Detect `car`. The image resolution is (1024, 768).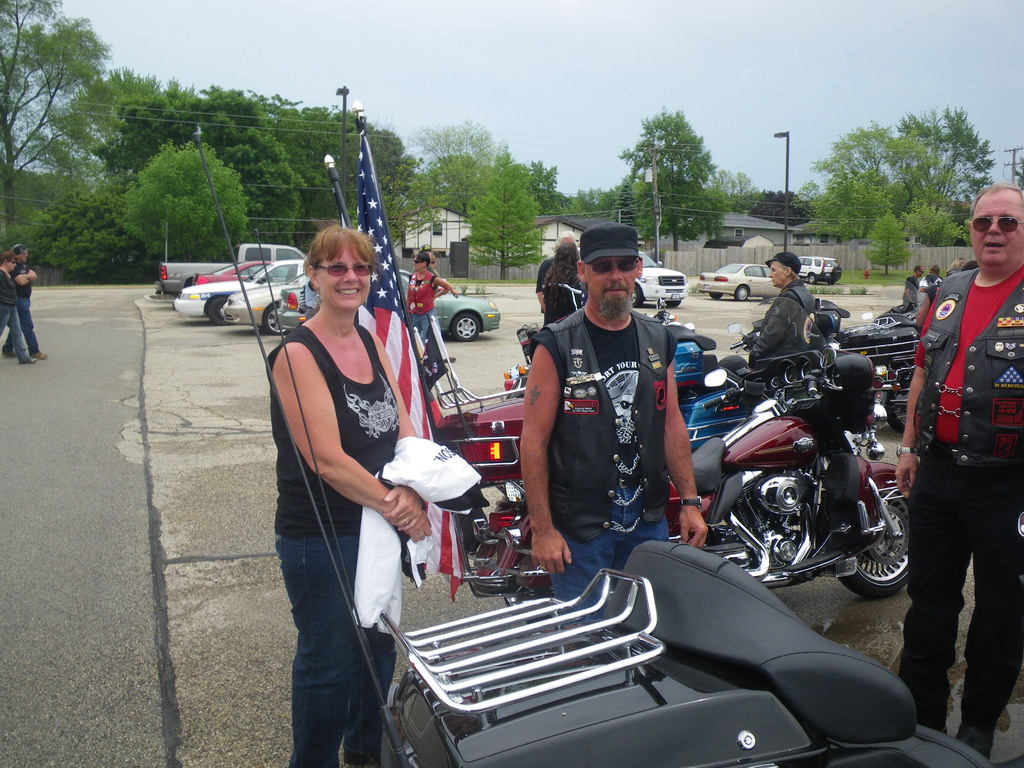
select_region(169, 259, 313, 328).
